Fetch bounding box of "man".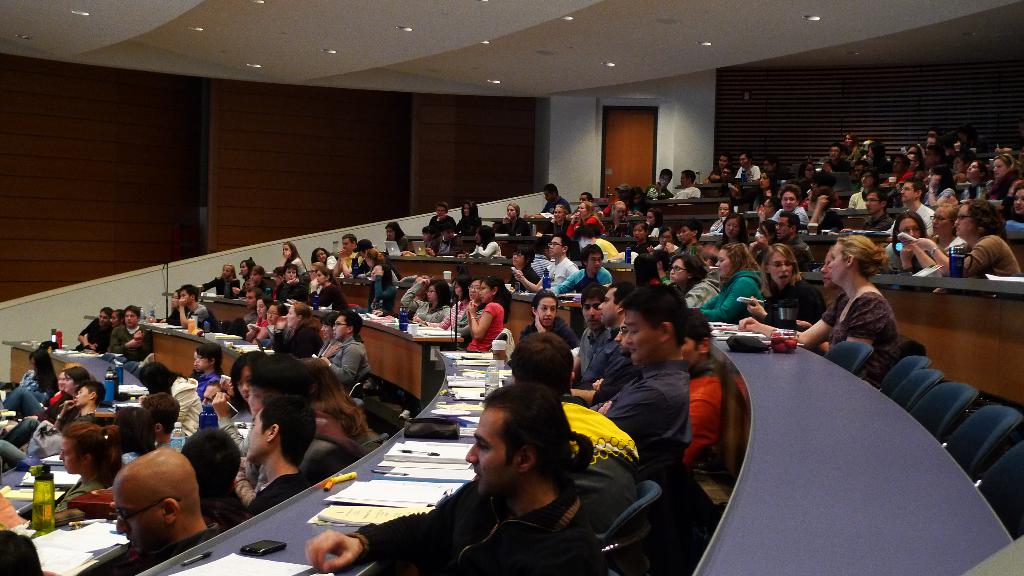
Bbox: 884,156,908,186.
